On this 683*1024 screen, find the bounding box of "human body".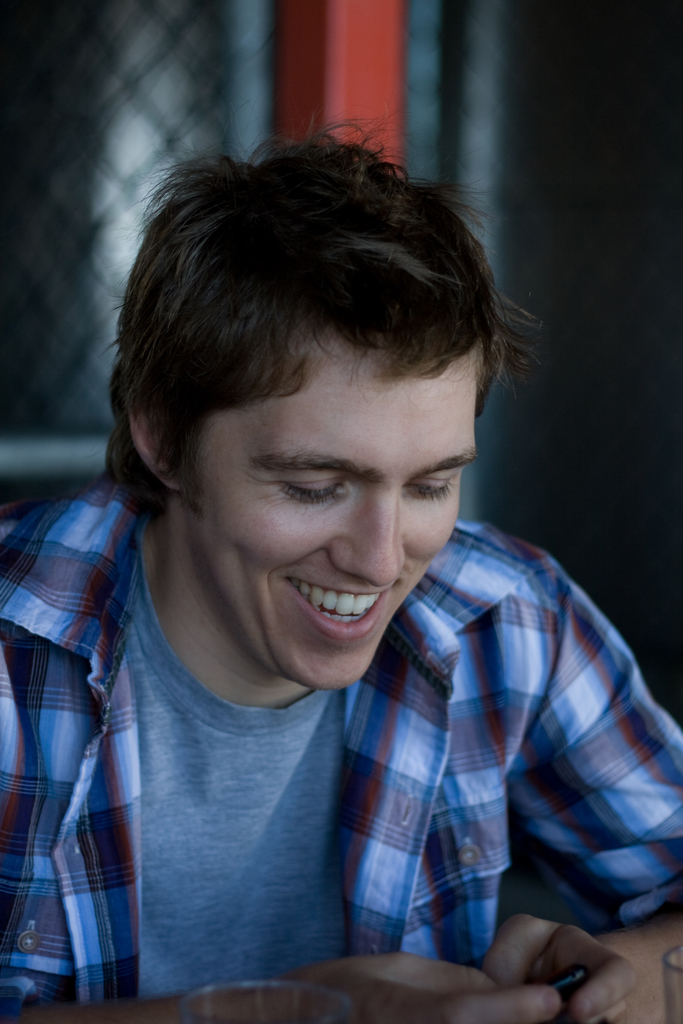
Bounding box: <box>0,185,641,1023</box>.
